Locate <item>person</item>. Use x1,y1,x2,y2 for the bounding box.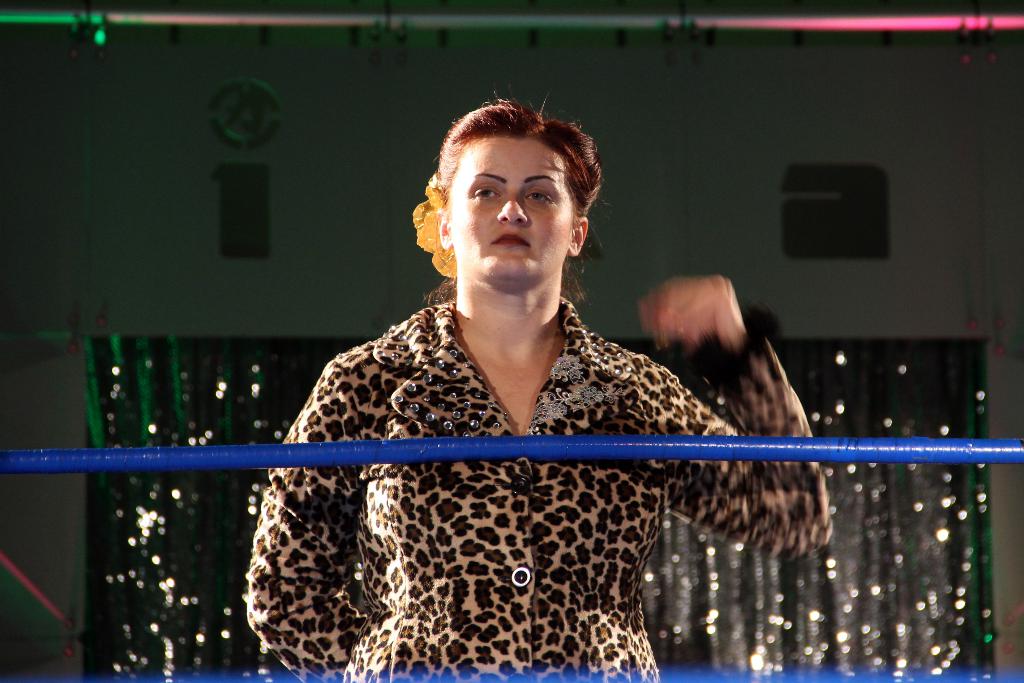
257,115,818,682.
